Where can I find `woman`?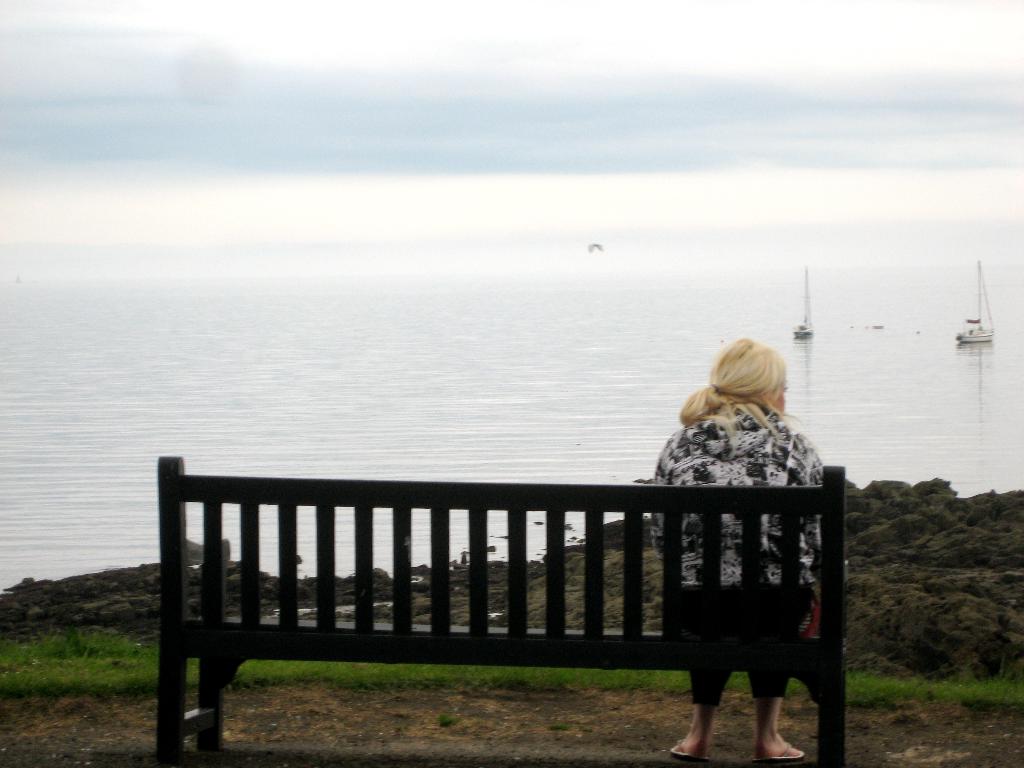
You can find it at [655,340,826,757].
